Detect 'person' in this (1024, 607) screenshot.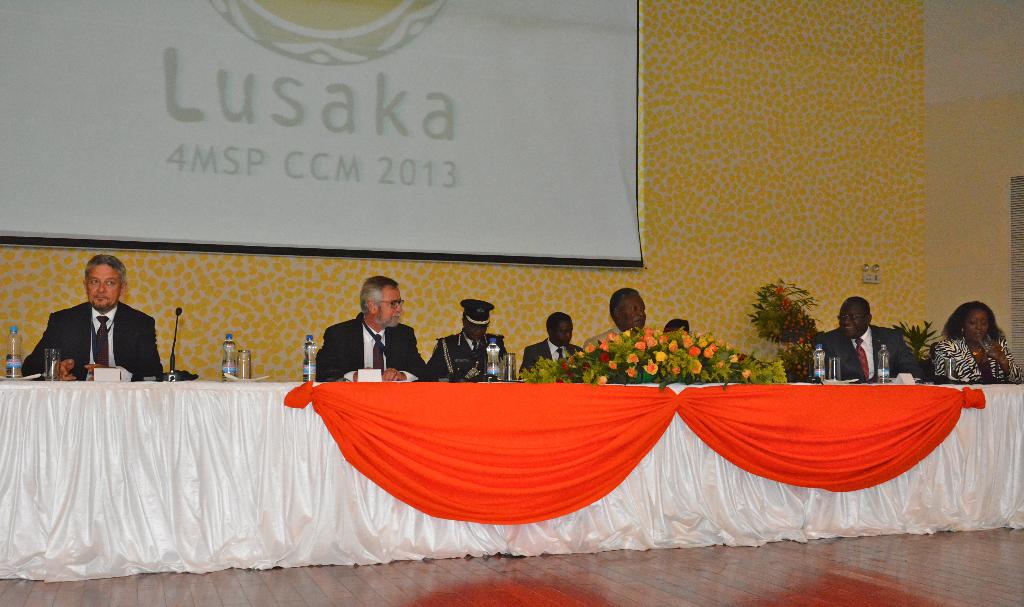
Detection: region(593, 287, 649, 350).
